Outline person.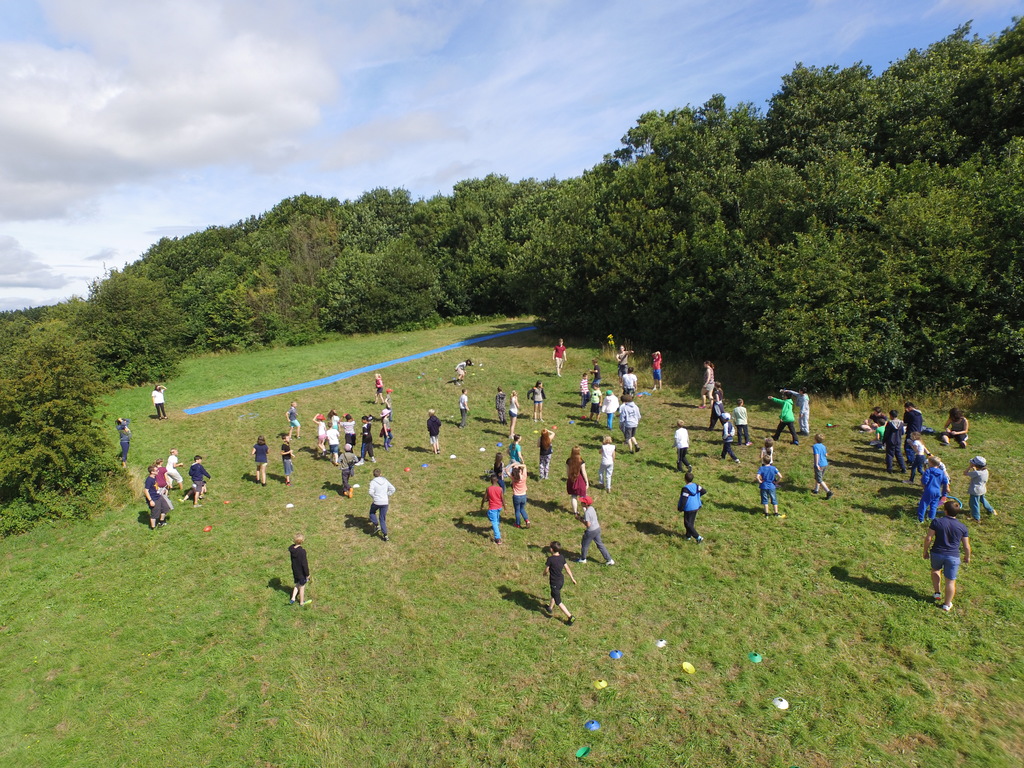
Outline: left=615, top=344, right=634, bottom=376.
